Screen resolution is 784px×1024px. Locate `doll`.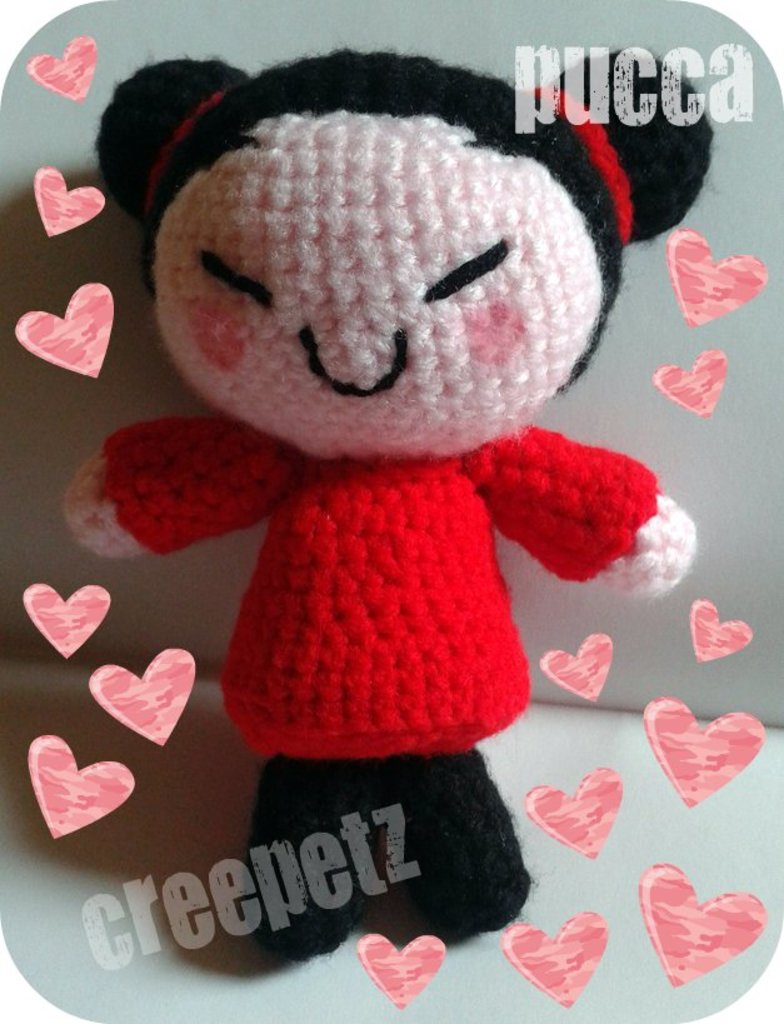
region(99, 73, 696, 924).
